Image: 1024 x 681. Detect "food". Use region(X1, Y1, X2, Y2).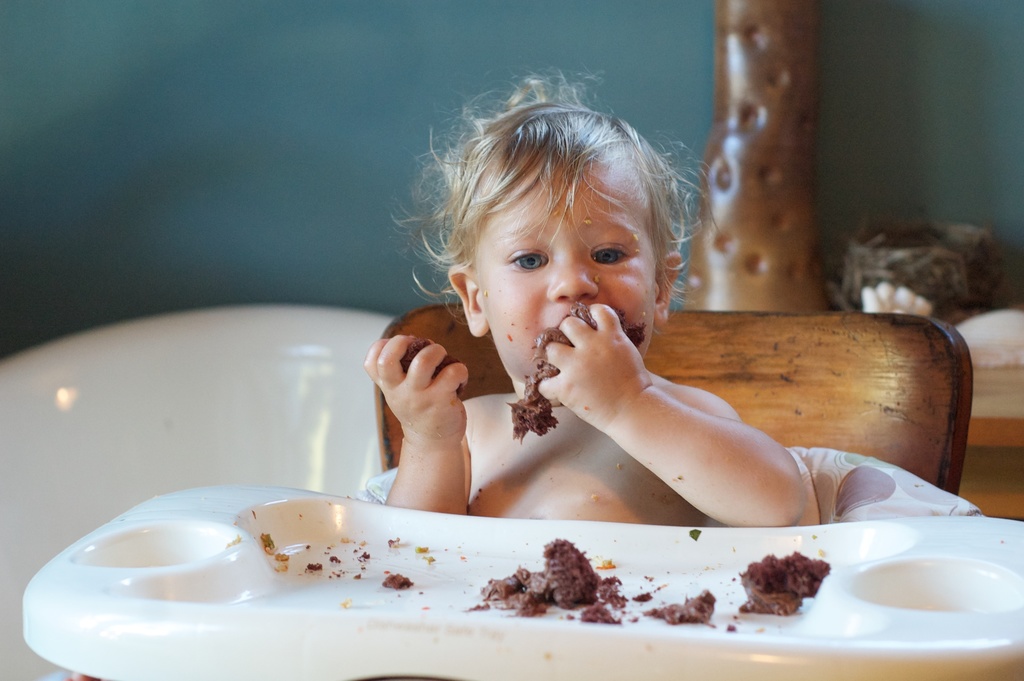
region(741, 540, 853, 623).
